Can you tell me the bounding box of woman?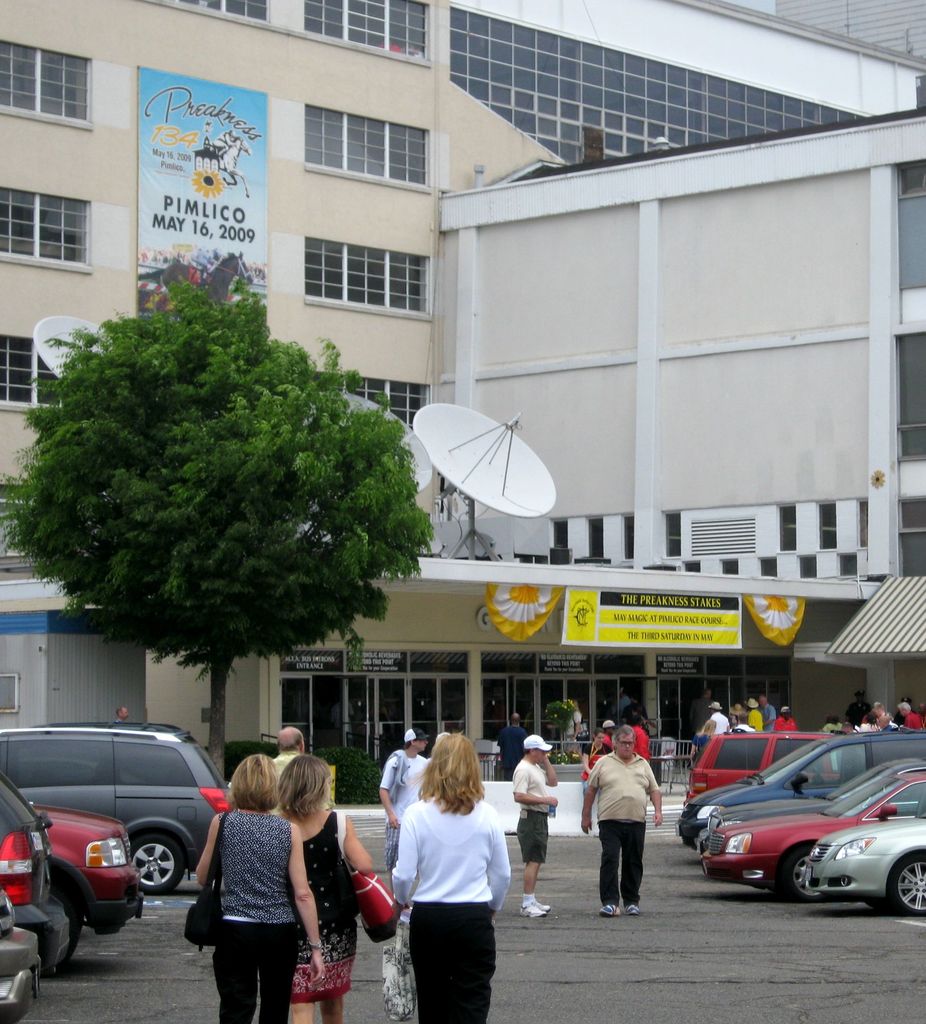
l=389, t=734, r=513, b=1022.
